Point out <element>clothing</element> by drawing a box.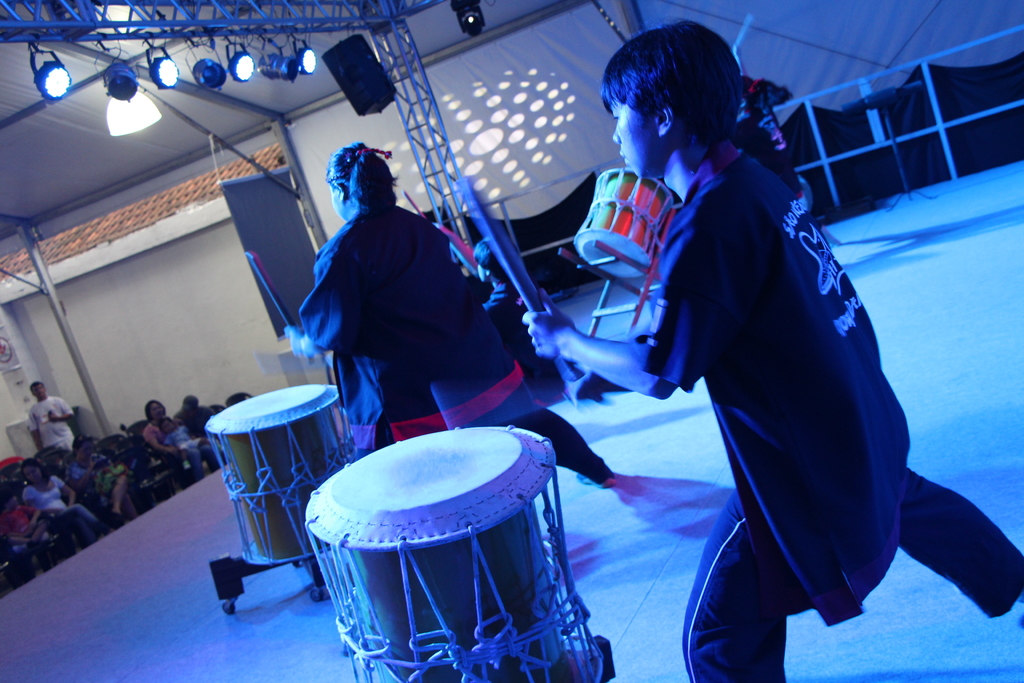
detection(25, 395, 87, 453).
